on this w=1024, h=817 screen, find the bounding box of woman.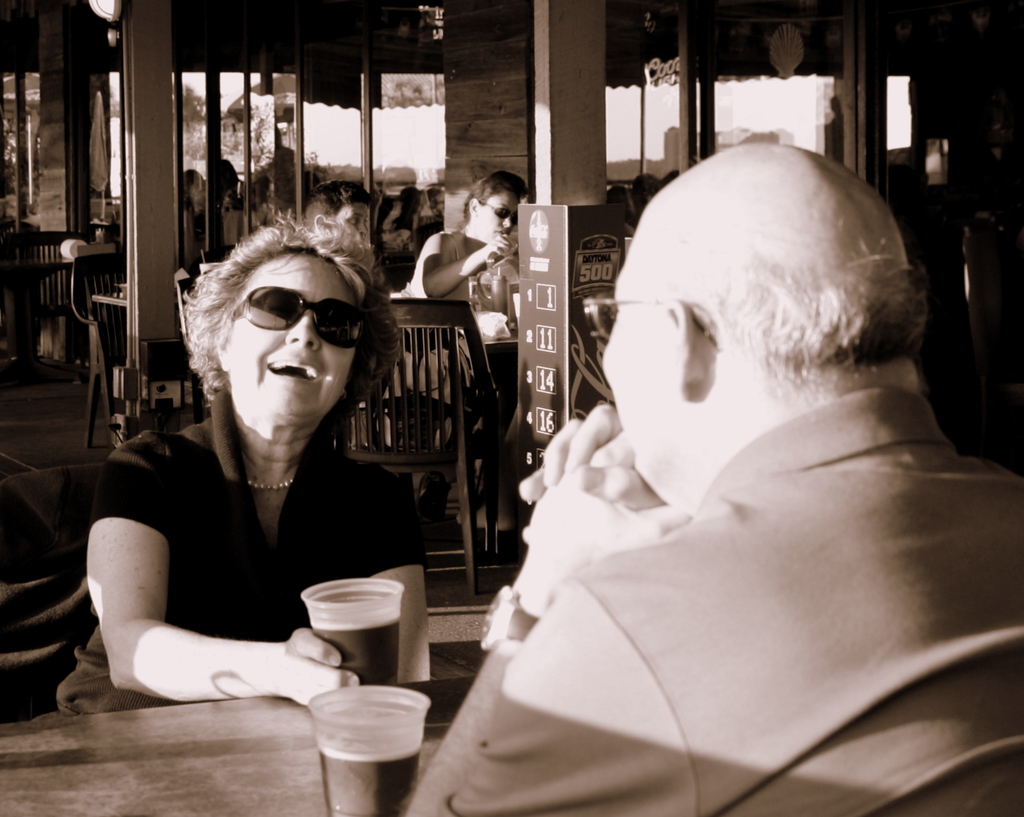
Bounding box: x1=428, y1=164, x2=521, y2=305.
